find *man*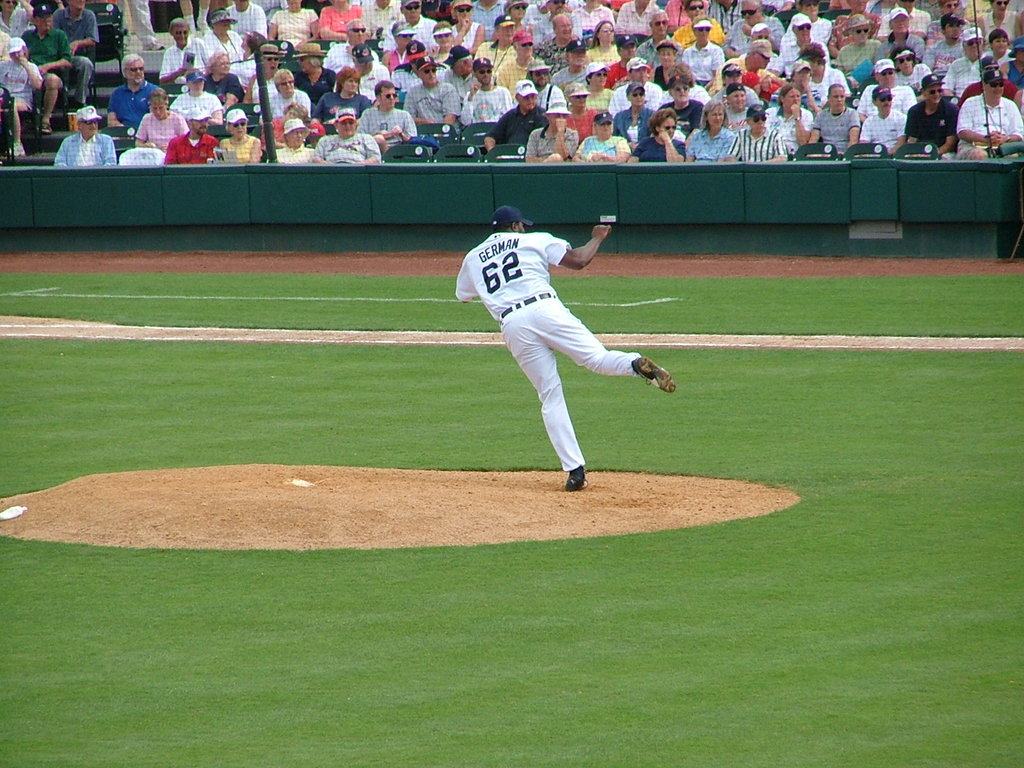
l=618, t=83, r=655, b=145
